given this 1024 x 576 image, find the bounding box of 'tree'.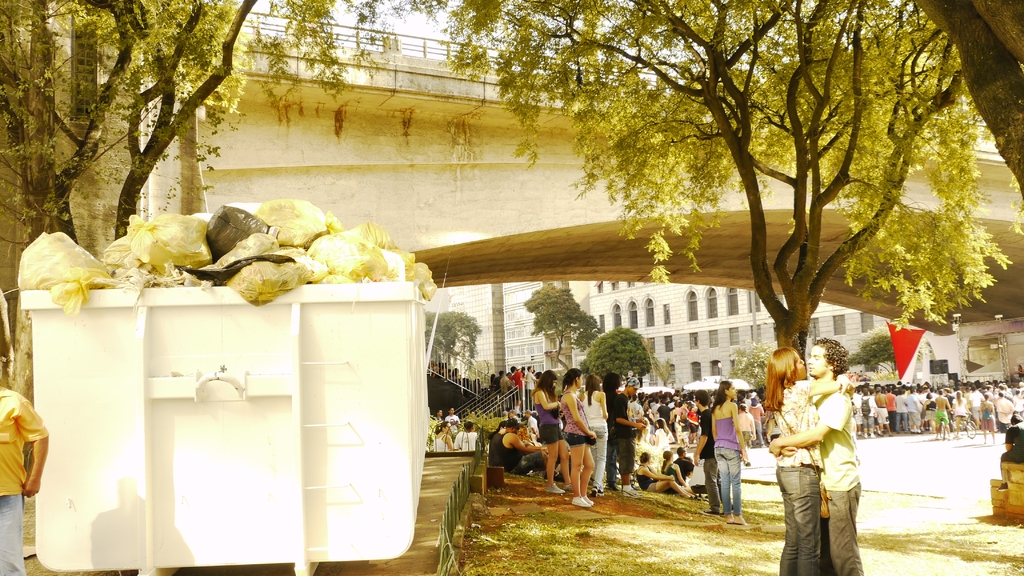
902/0/1023/204.
